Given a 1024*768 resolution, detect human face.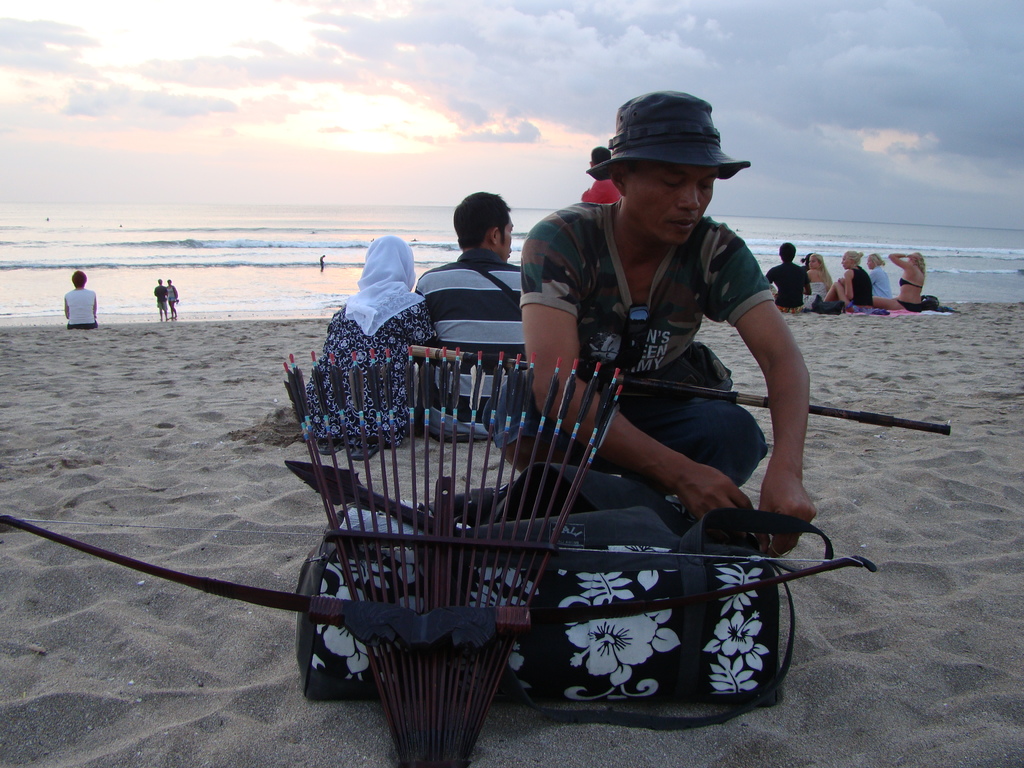
[left=840, top=252, right=850, bottom=269].
